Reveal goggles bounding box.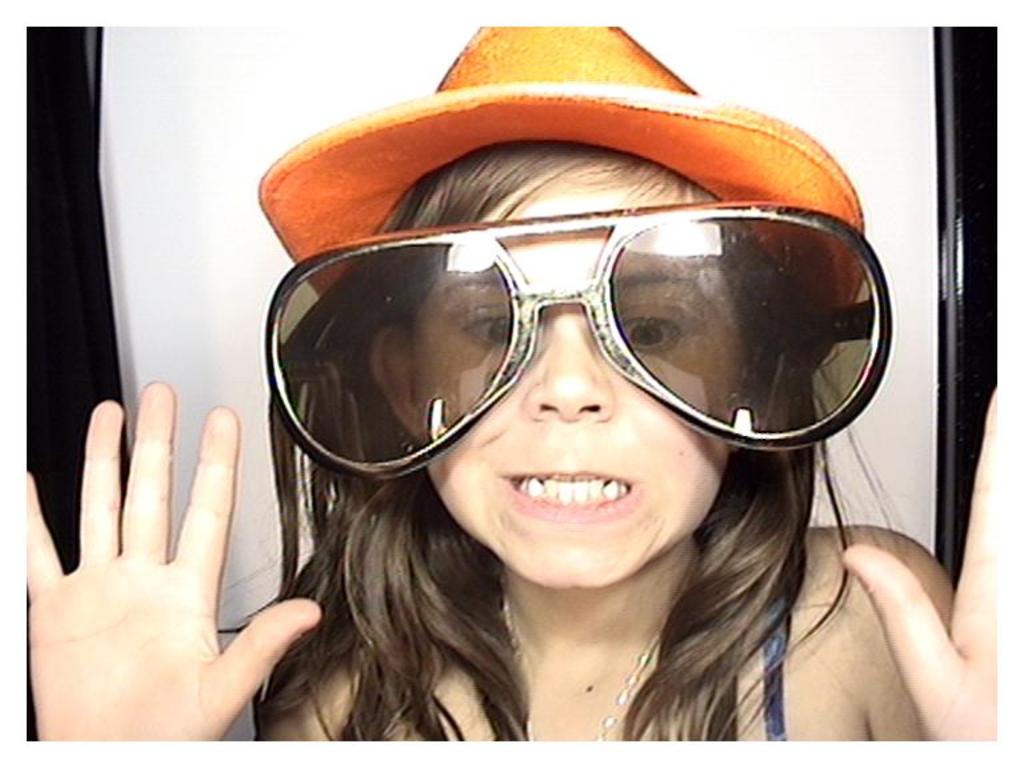
Revealed: detection(303, 205, 901, 473).
